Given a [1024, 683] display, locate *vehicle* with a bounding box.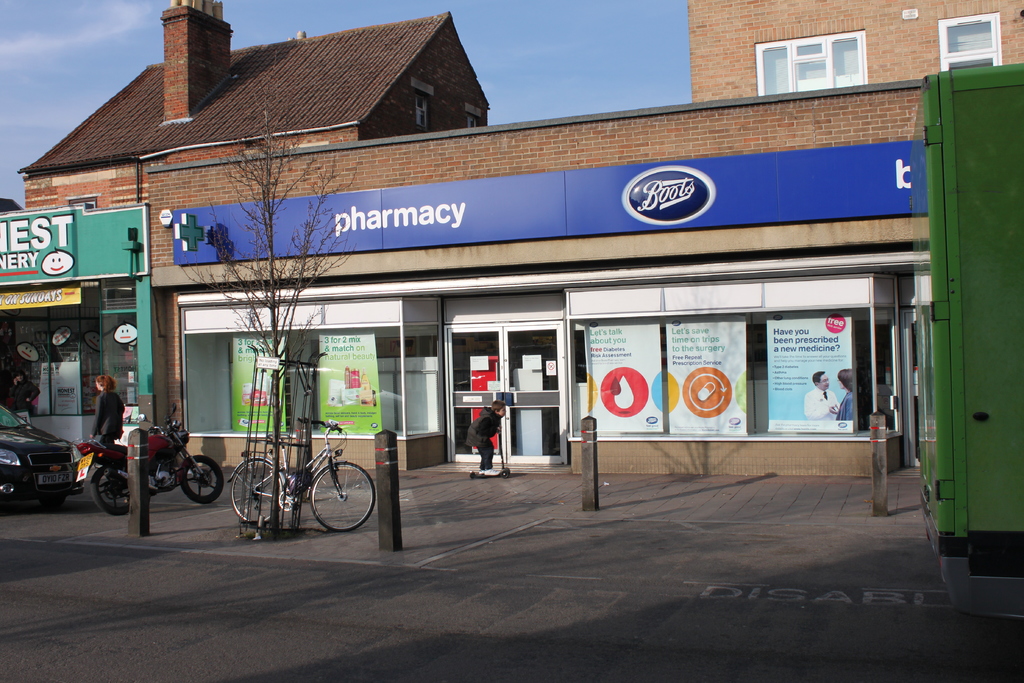
Located: [68, 394, 225, 515].
